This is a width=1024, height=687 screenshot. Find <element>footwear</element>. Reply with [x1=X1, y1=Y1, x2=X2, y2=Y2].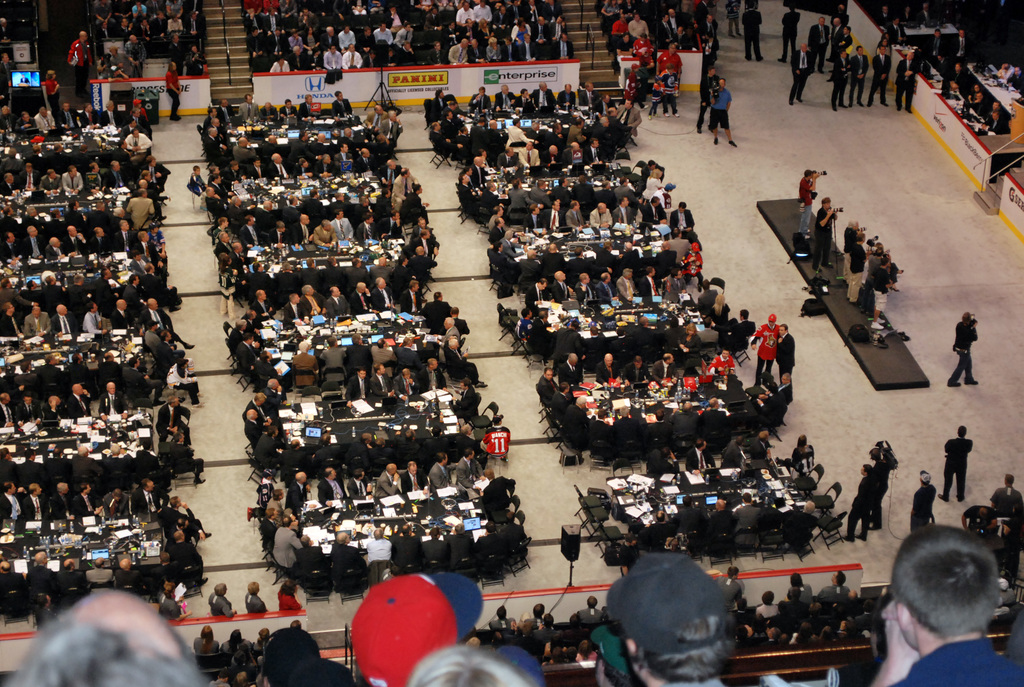
[x1=742, y1=54, x2=753, y2=65].
